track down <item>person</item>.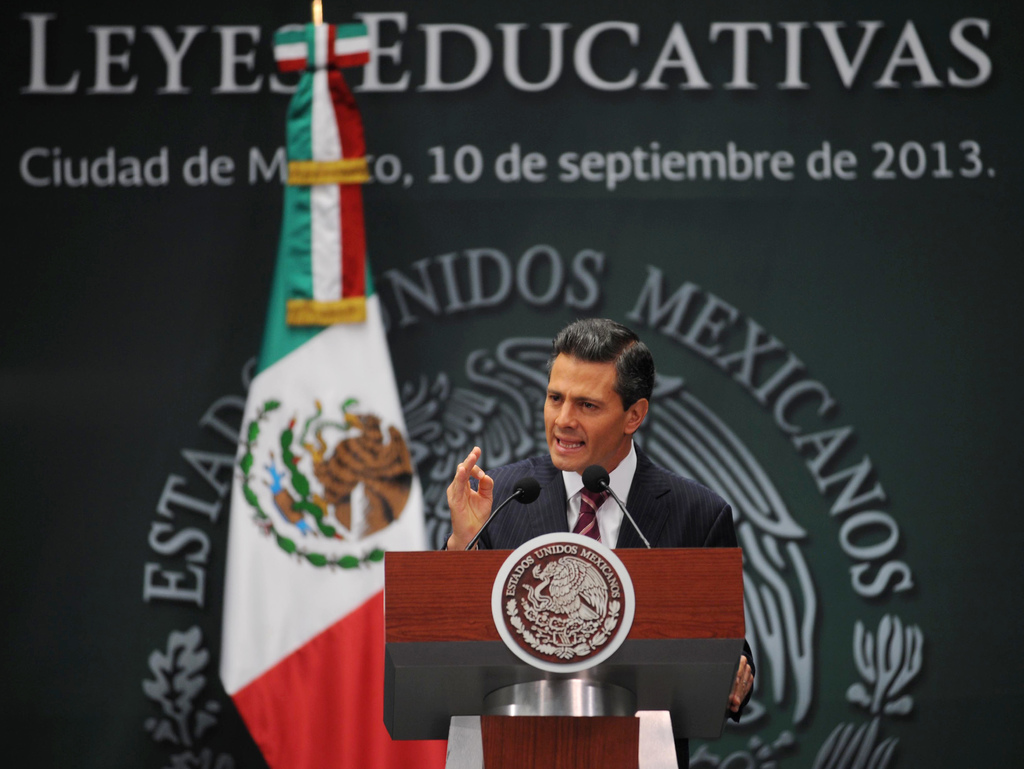
Tracked to 429, 345, 751, 722.
